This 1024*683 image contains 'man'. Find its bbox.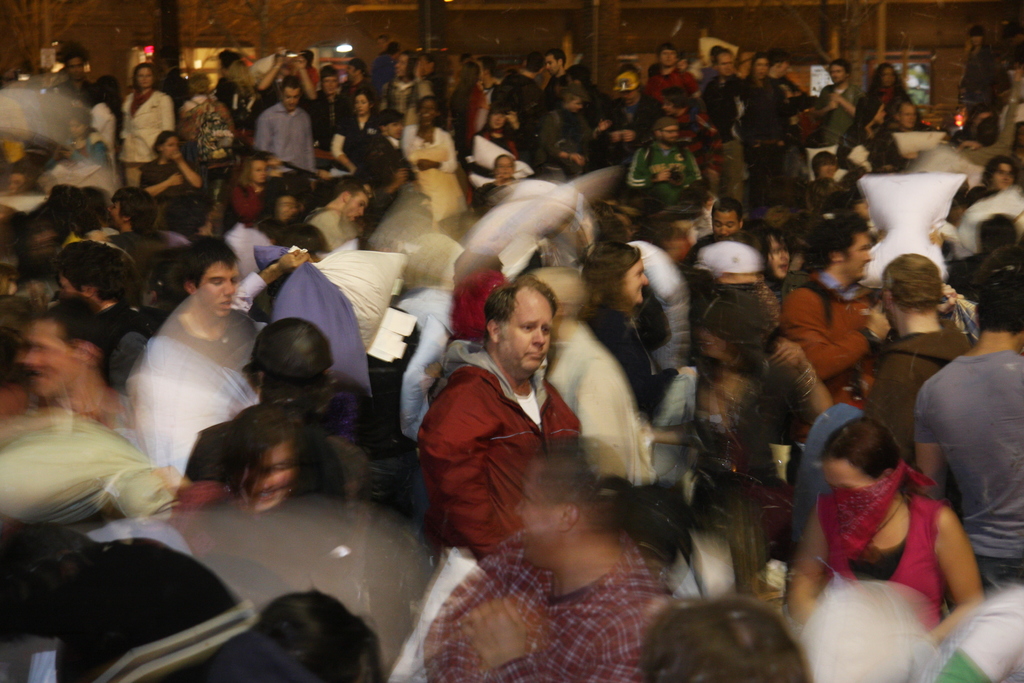
916:256:1022:597.
